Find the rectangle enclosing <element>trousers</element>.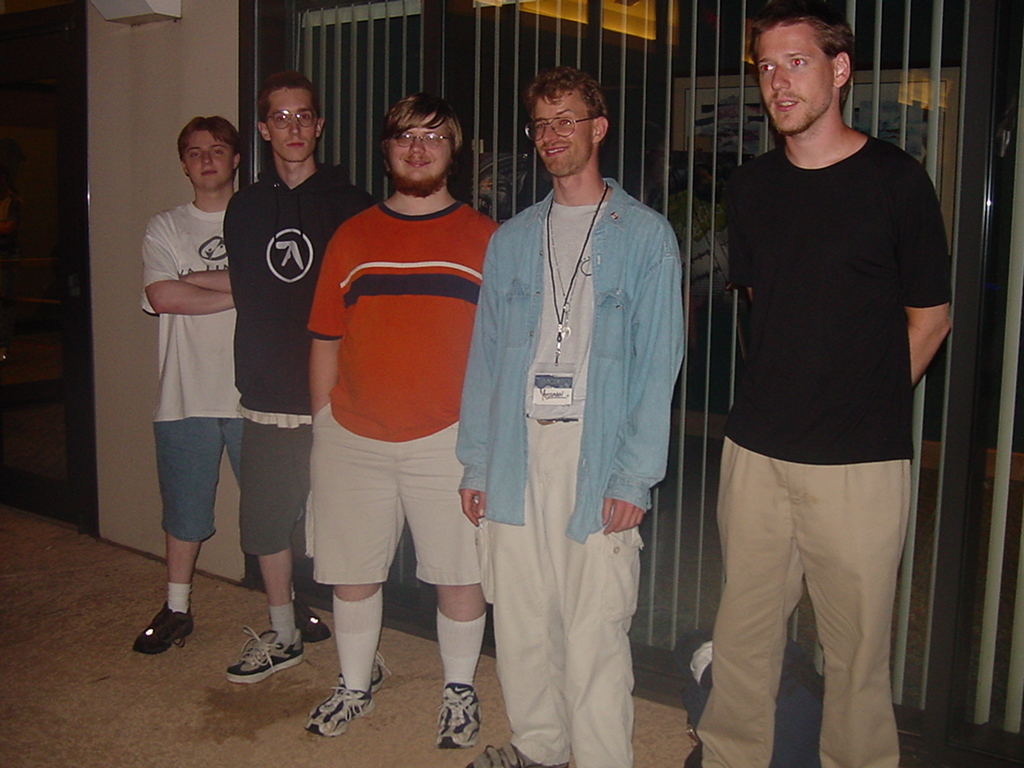
478,414,645,767.
